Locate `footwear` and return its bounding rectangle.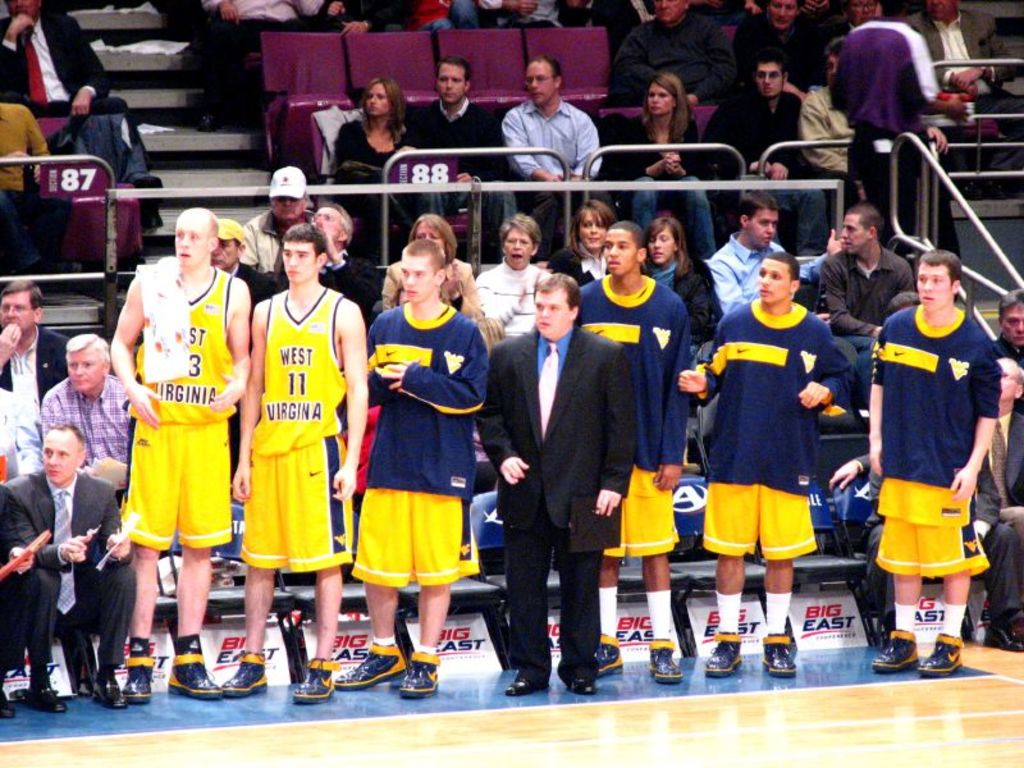
<box>594,637,626,675</box>.
